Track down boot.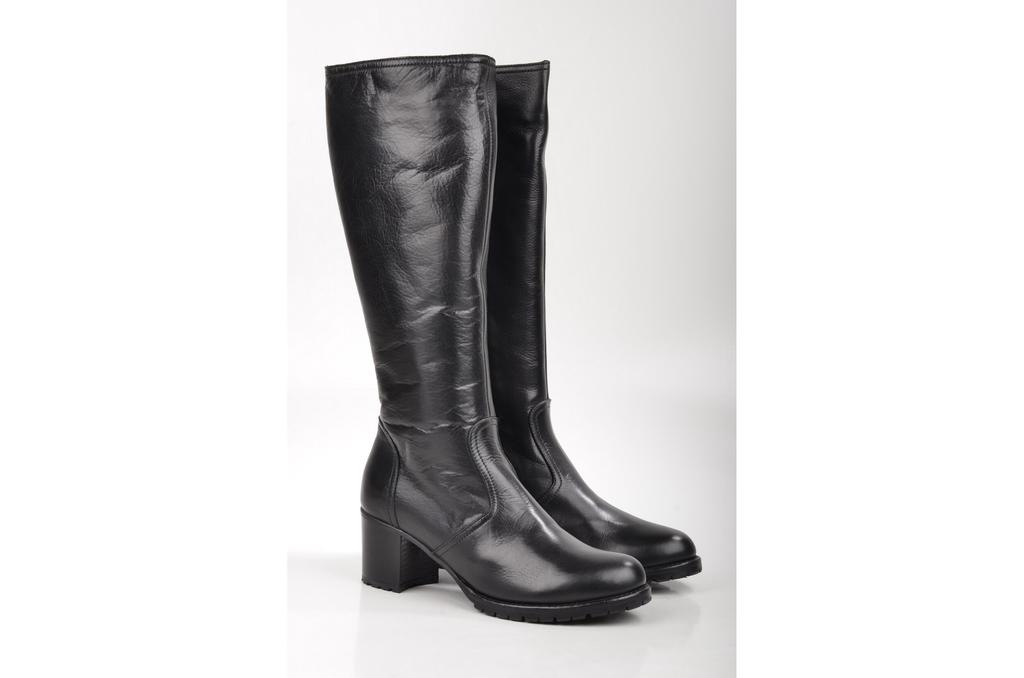
Tracked to 323:53:650:619.
